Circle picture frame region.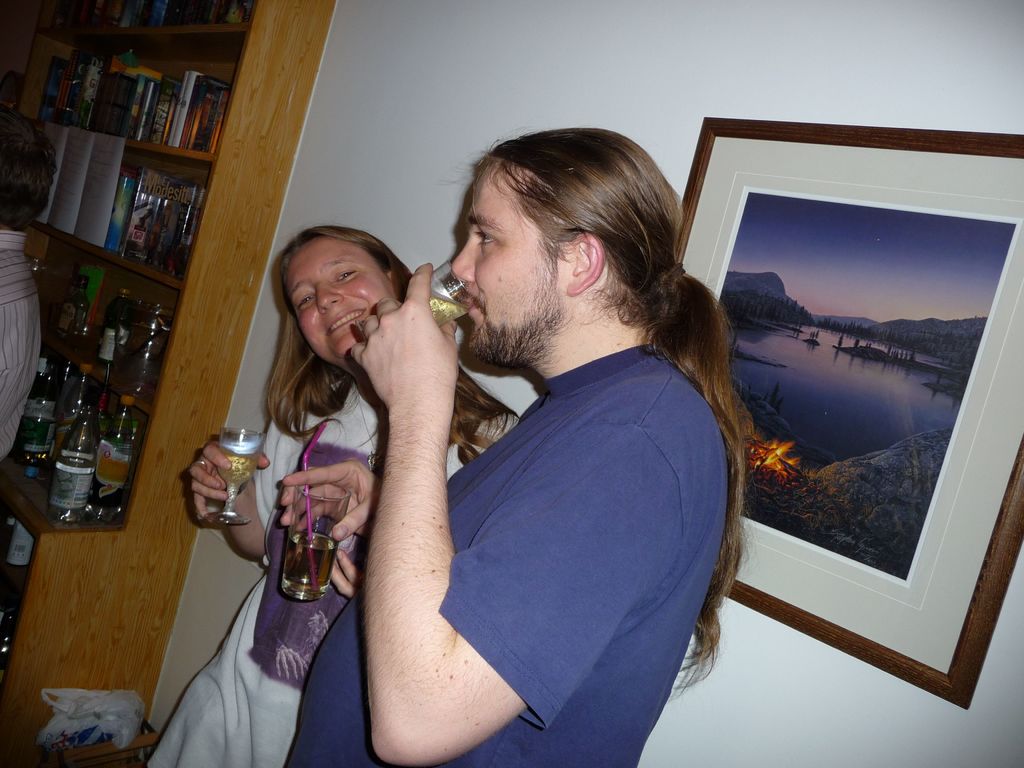
Region: region(670, 116, 1023, 715).
